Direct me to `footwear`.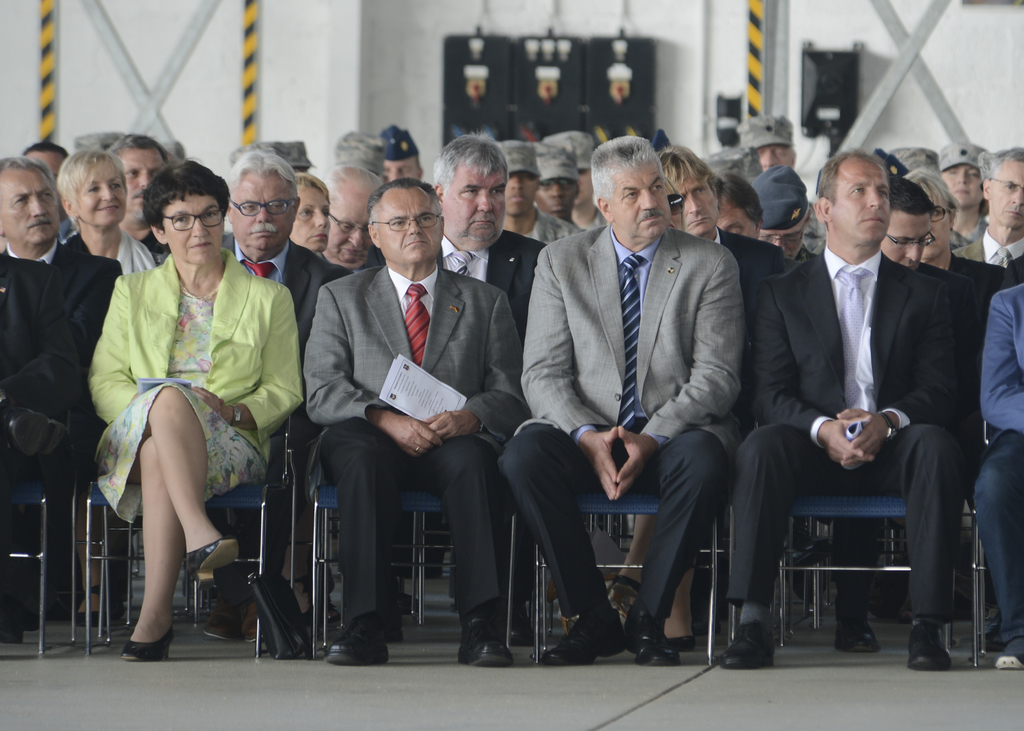
Direction: (199, 586, 239, 643).
